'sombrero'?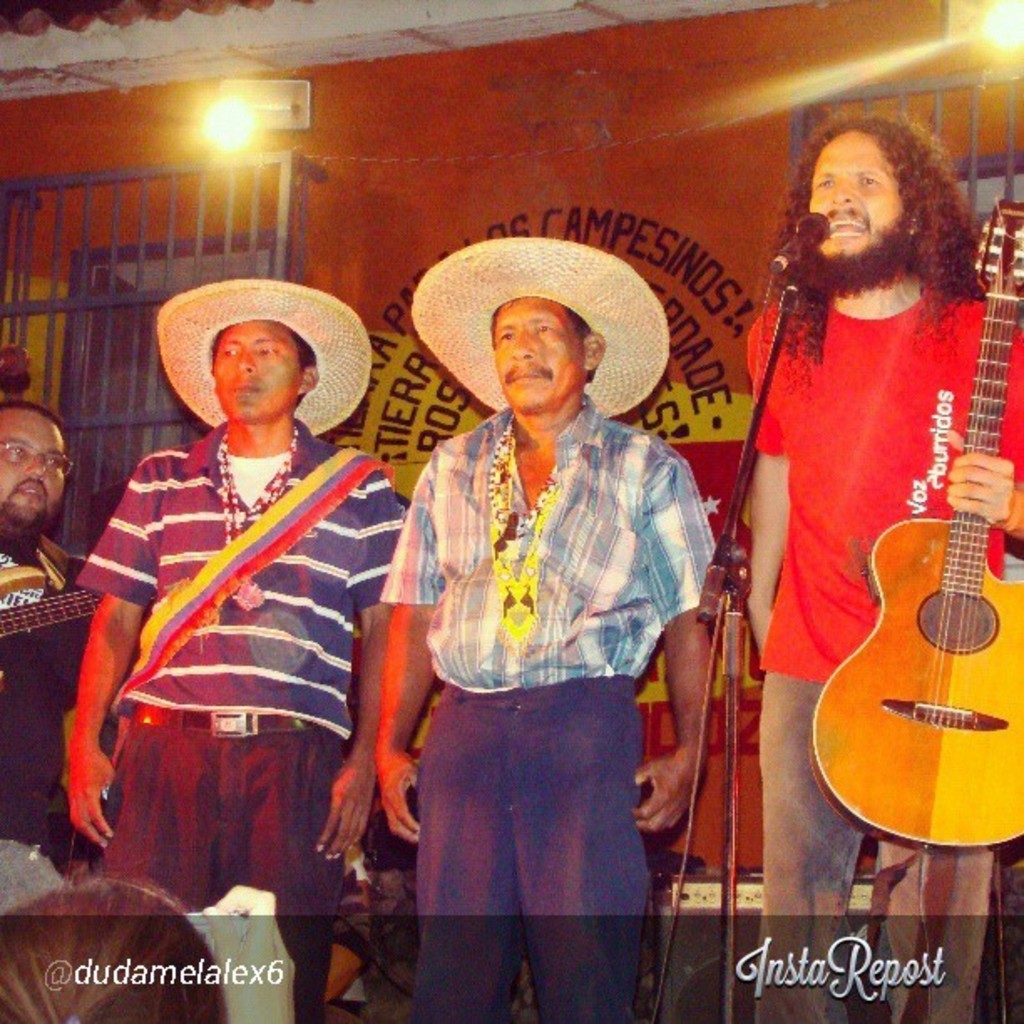
x1=152, y1=251, x2=366, y2=462
